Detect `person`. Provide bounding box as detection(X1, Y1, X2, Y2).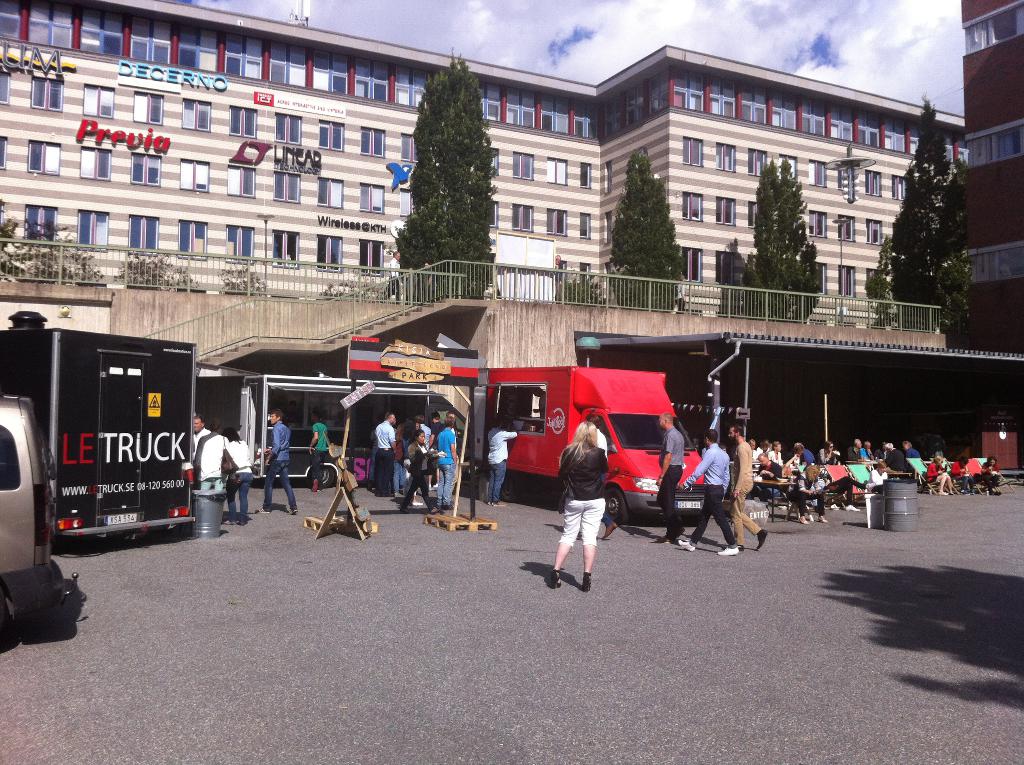
detection(656, 410, 685, 543).
